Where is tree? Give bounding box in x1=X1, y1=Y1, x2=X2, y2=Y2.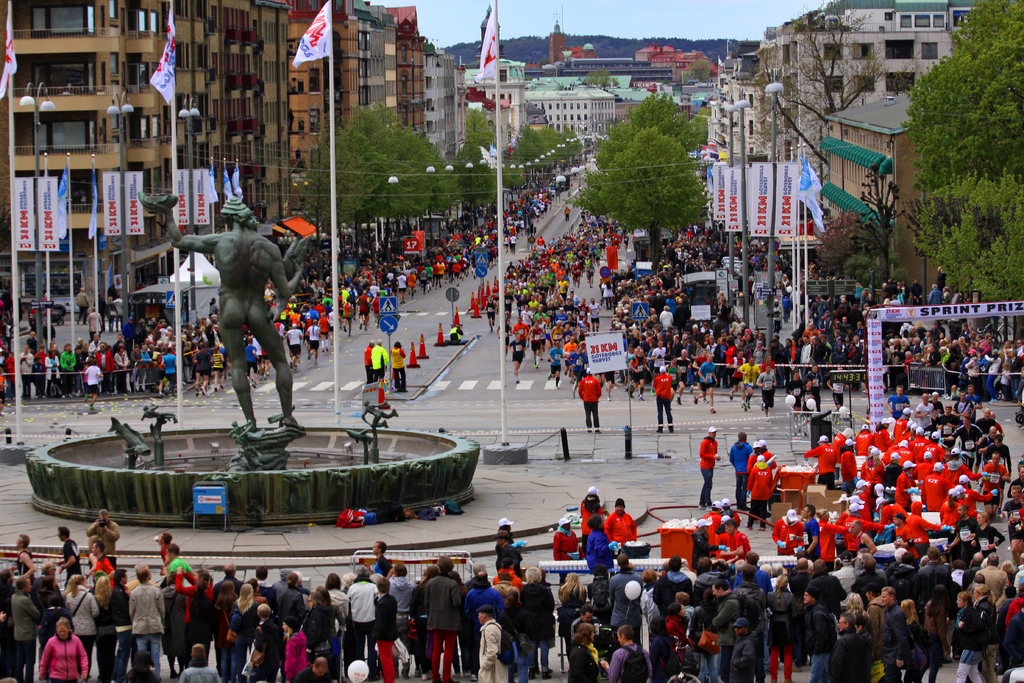
x1=419, y1=141, x2=460, y2=225.
